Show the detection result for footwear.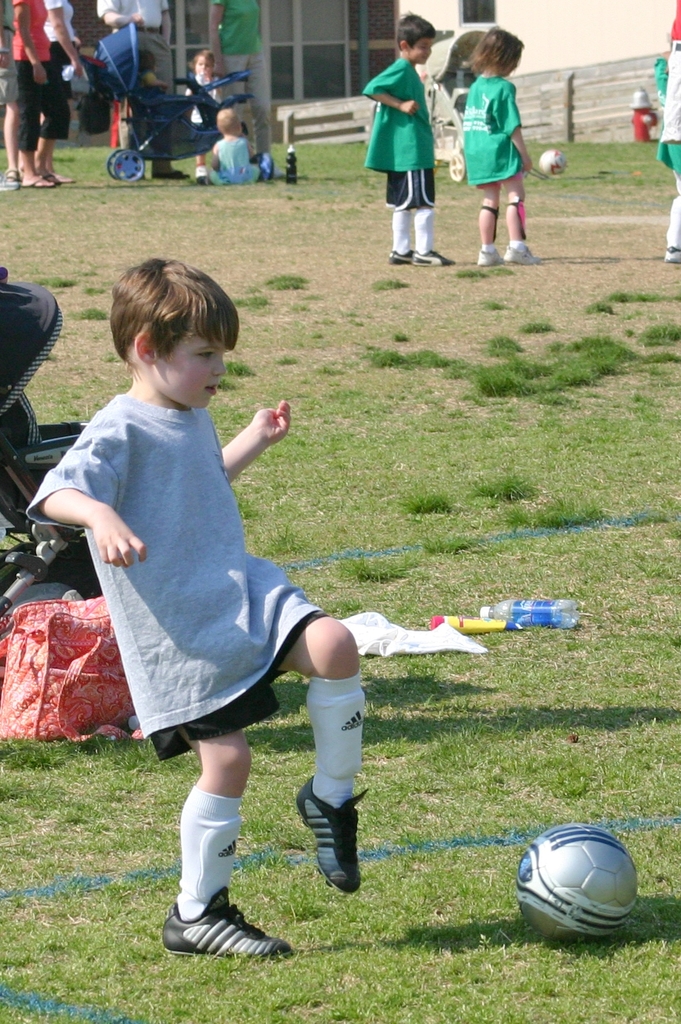
detection(178, 169, 190, 179).
